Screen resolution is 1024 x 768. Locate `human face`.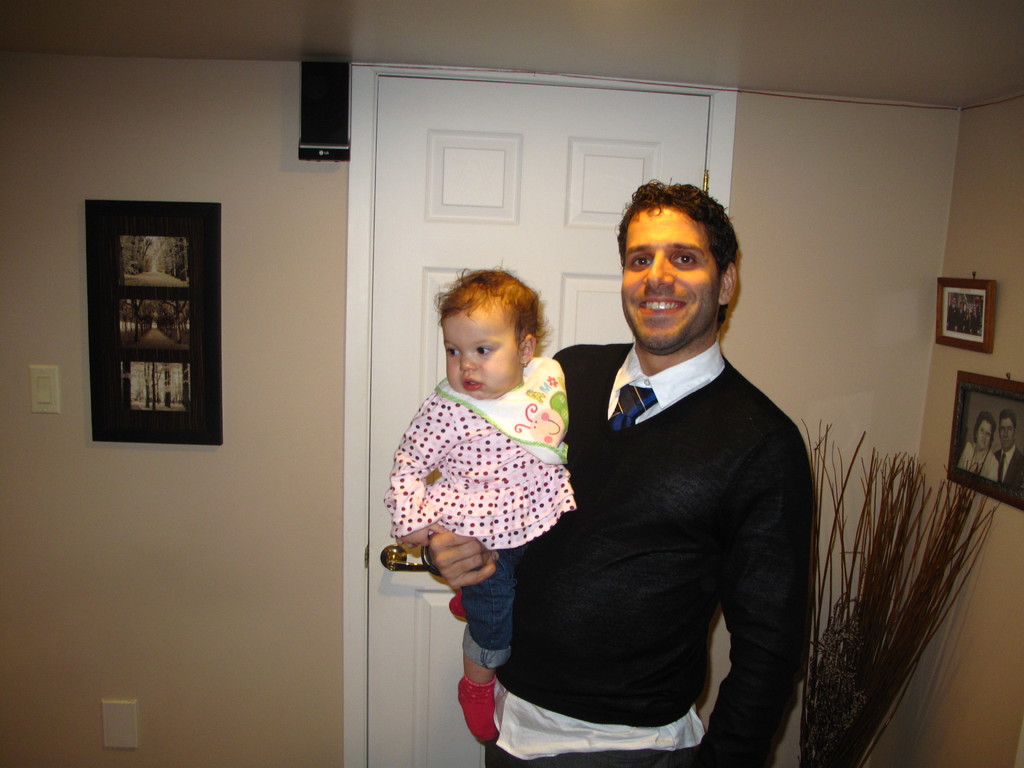
<region>972, 422, 992, 445</region>.
